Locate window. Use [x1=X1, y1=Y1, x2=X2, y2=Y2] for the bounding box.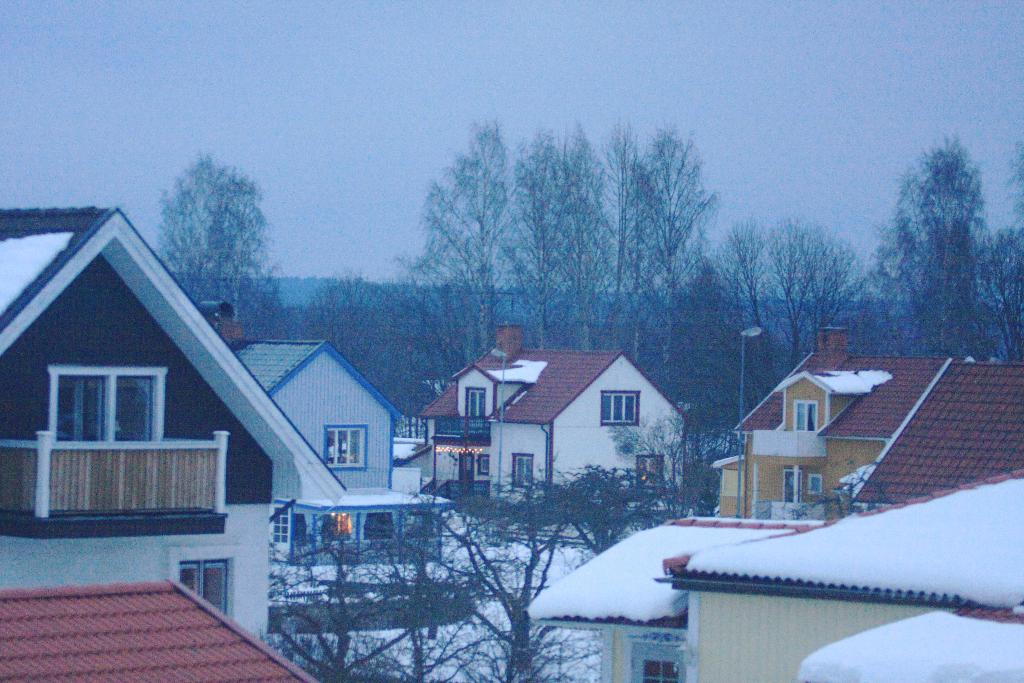
[x1=173, y1=559, x2=230, y2=618].
